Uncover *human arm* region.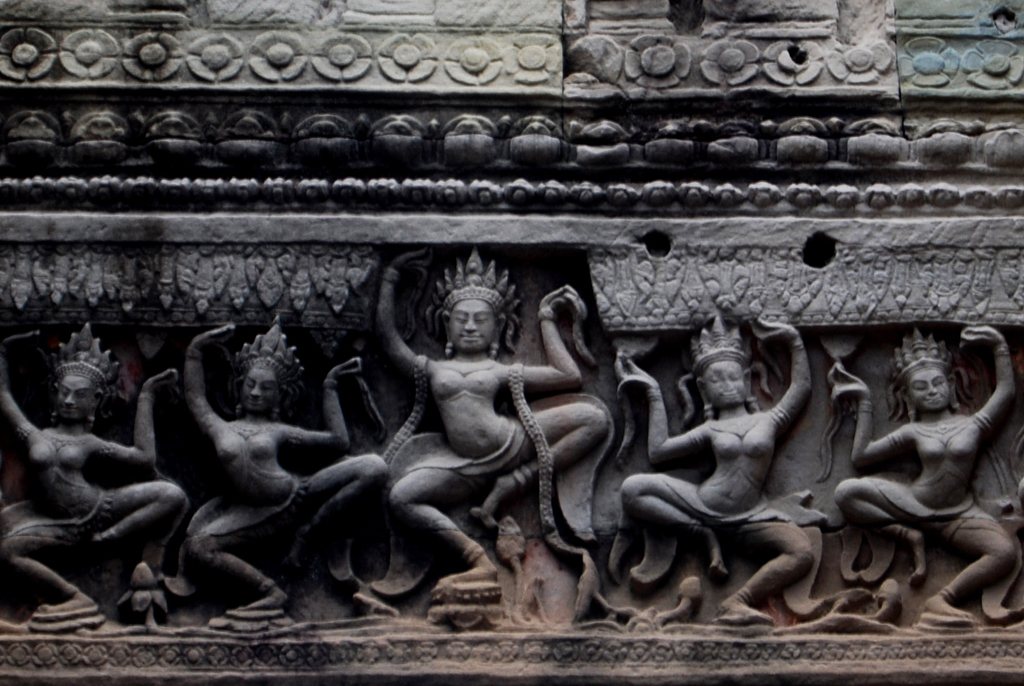
Uncovered: 615,352,712,468.
